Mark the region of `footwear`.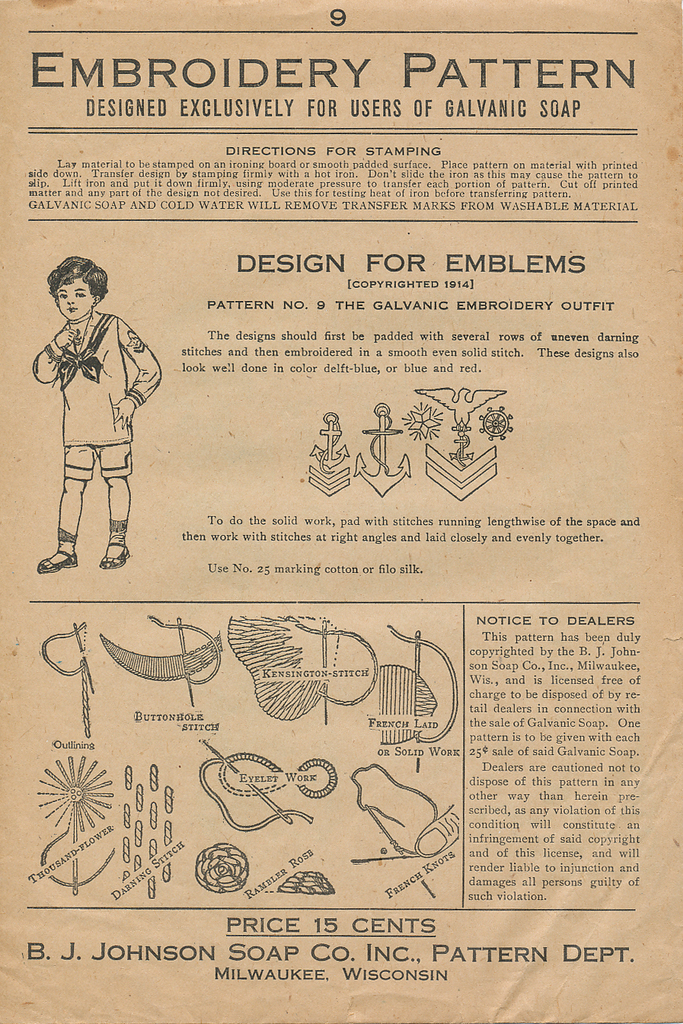
Region: <region>34, 546, 76, 577</region>.
